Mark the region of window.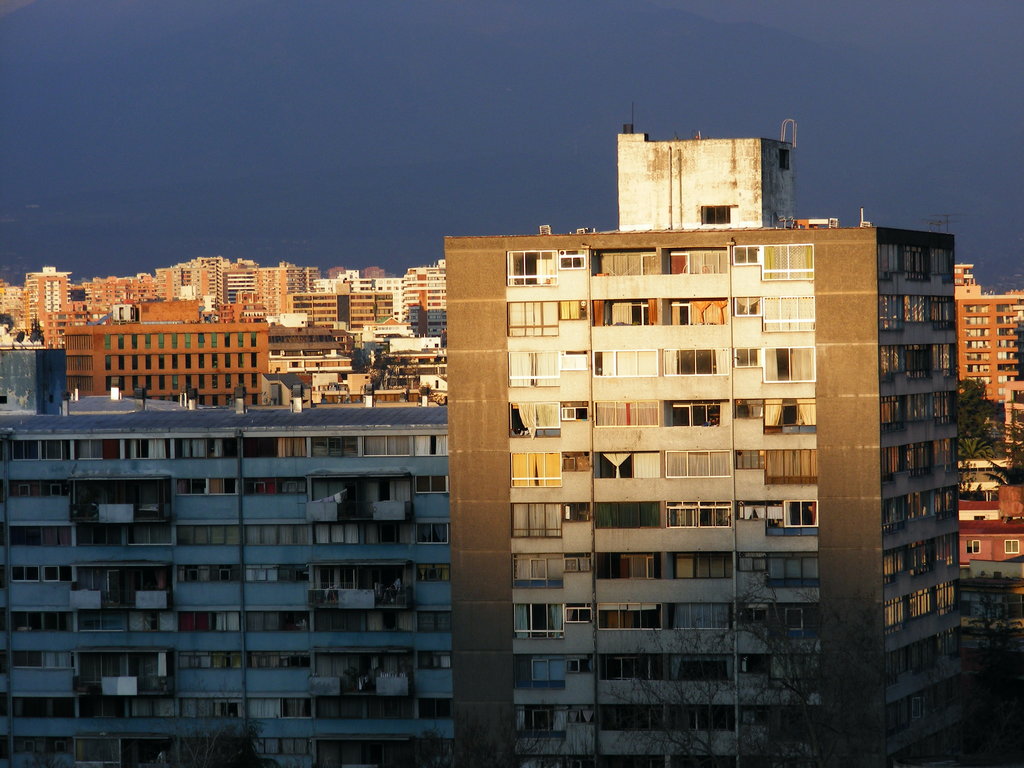
Region: [left=419, top=653, right=456, bottom=673].
